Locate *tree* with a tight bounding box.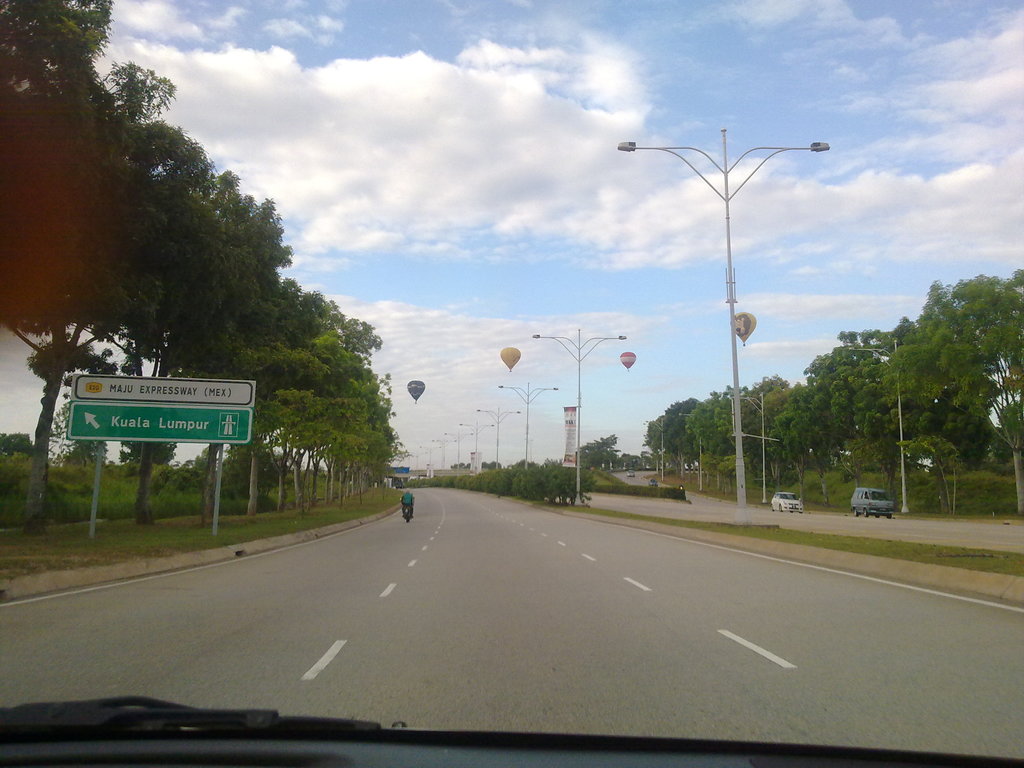
bbox=(907, 269, 969, 472).
